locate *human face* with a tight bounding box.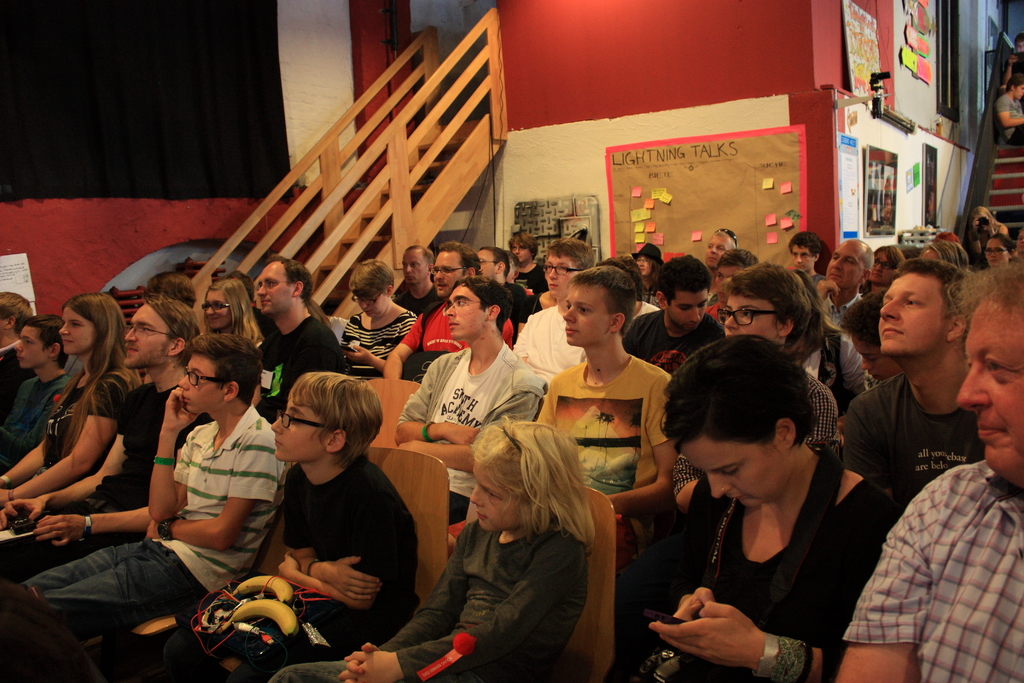
region(471, 467, 531, 530).
